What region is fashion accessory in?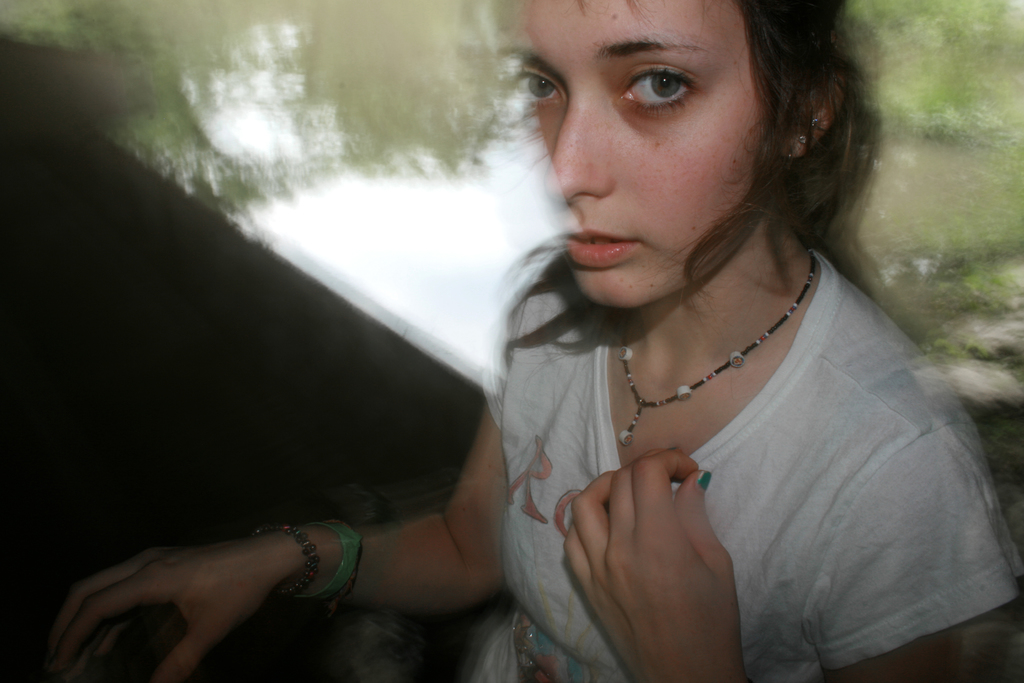
crop(797, 131, 806, 145).
